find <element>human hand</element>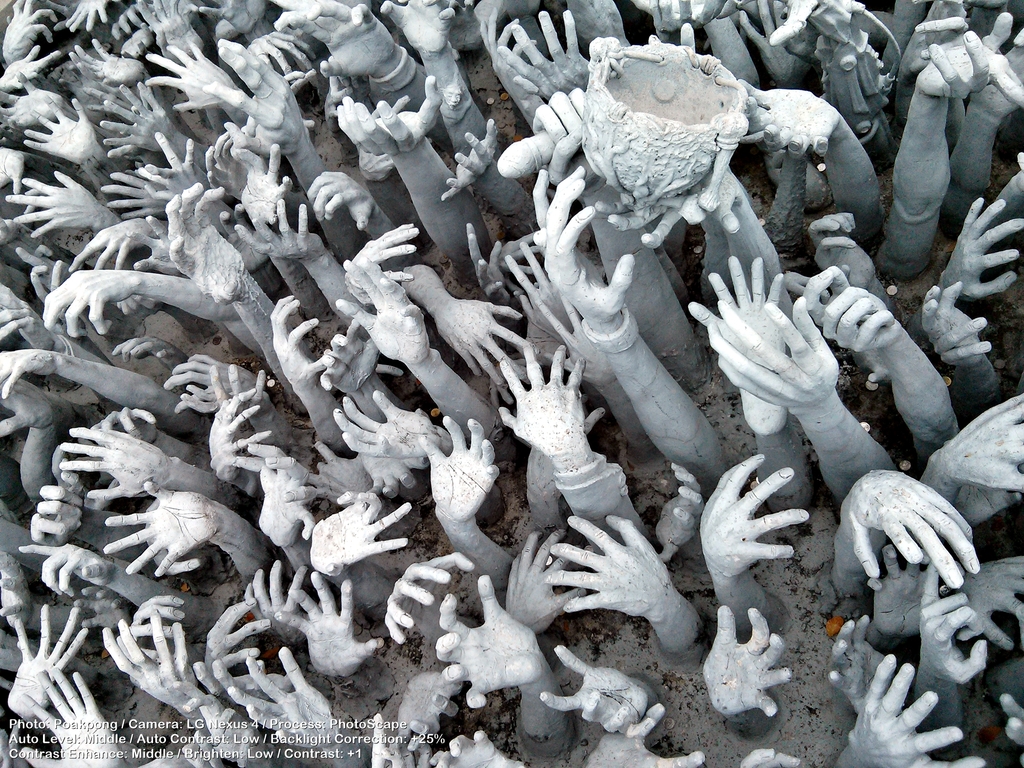
(left=387, top=668, right=470, bottom=755)
